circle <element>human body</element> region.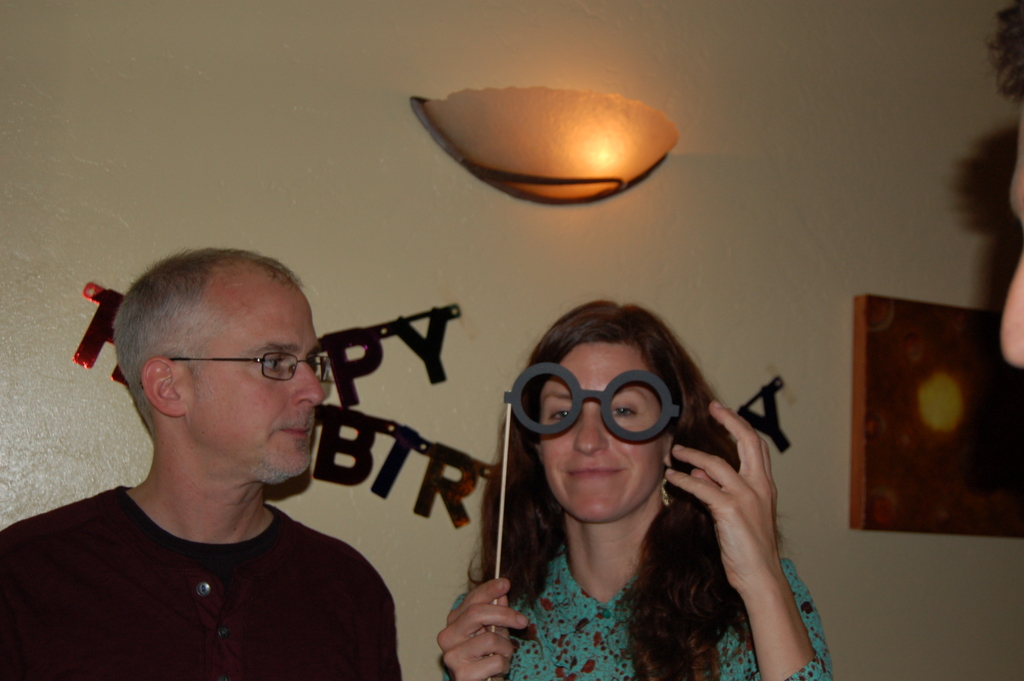
Region: select_region(436, 326, 822, 680).
